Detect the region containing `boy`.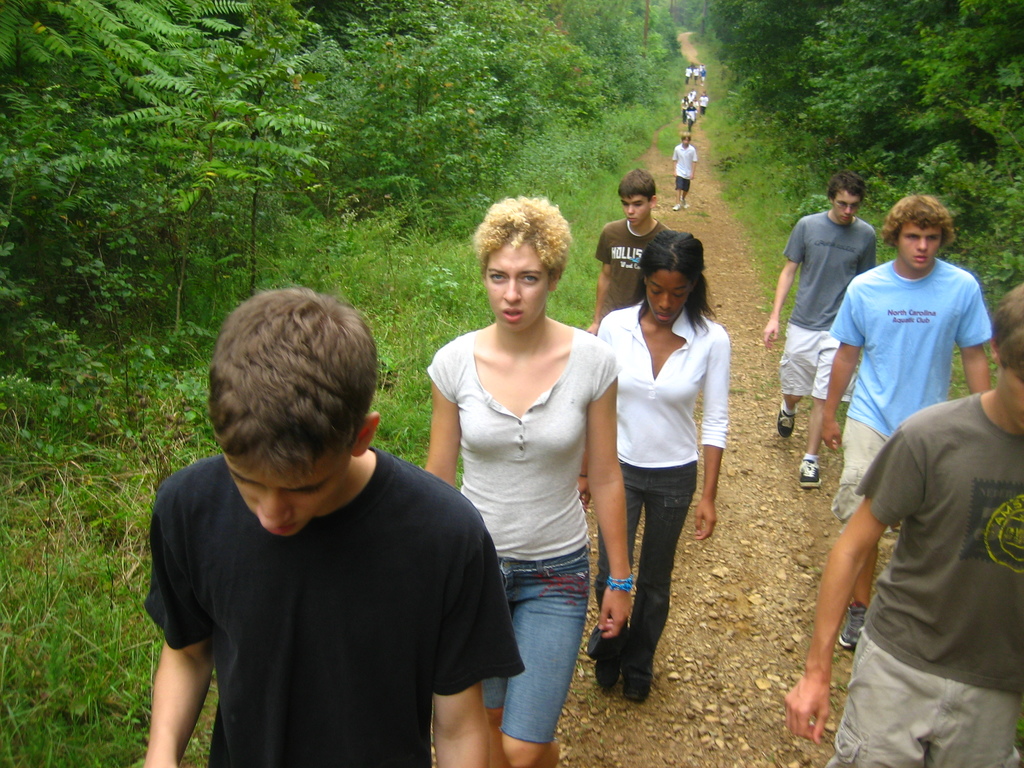
region(591, 166, 670, 333).
